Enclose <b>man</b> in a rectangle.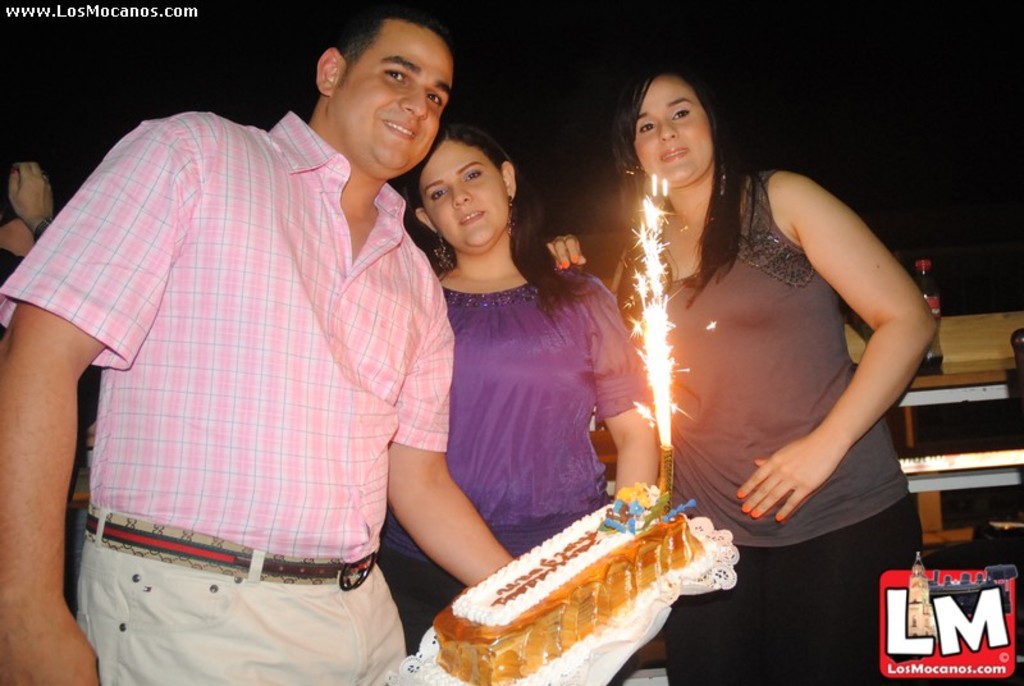
[18,0,499,681].
